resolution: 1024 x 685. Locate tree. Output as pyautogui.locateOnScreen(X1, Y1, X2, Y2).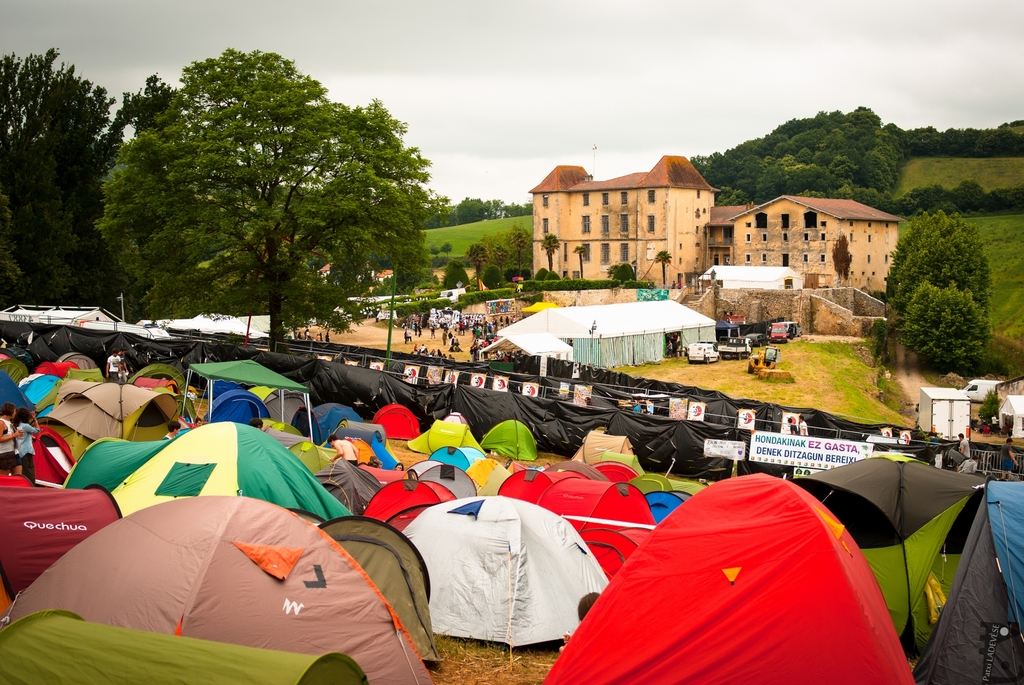
pyautogui.locateOnScreen(0, 46, 186, 306).
